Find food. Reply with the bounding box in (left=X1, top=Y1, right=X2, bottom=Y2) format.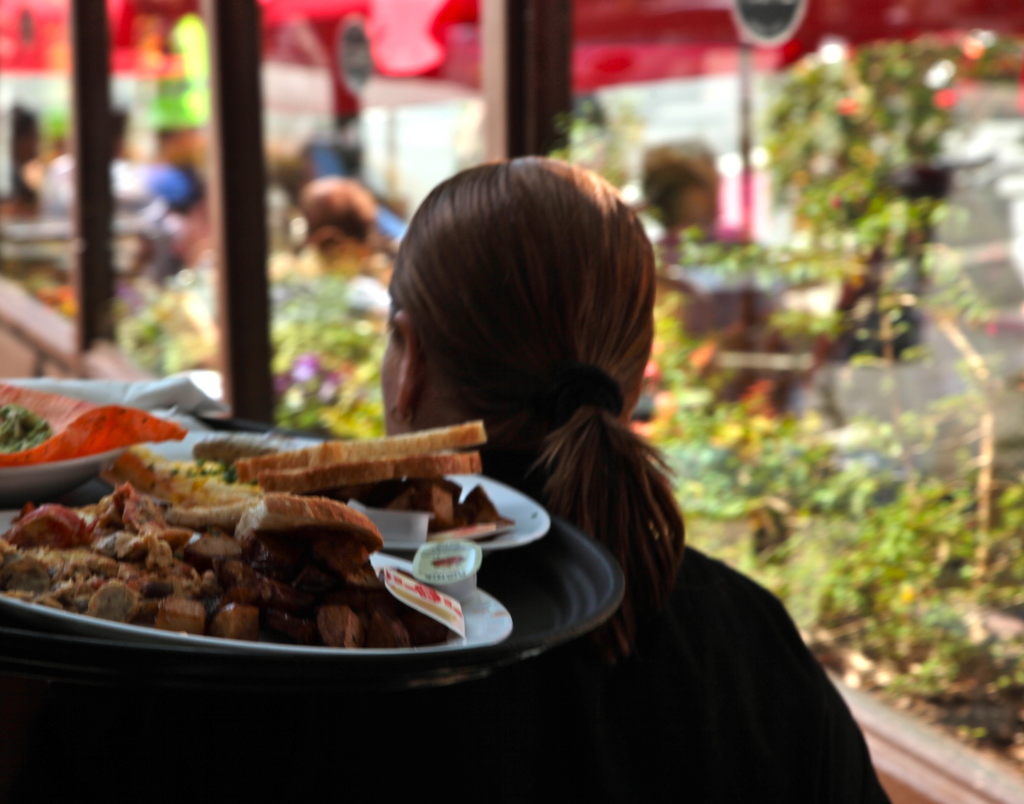
(left=15, top=442, right=429, bottom=667).
